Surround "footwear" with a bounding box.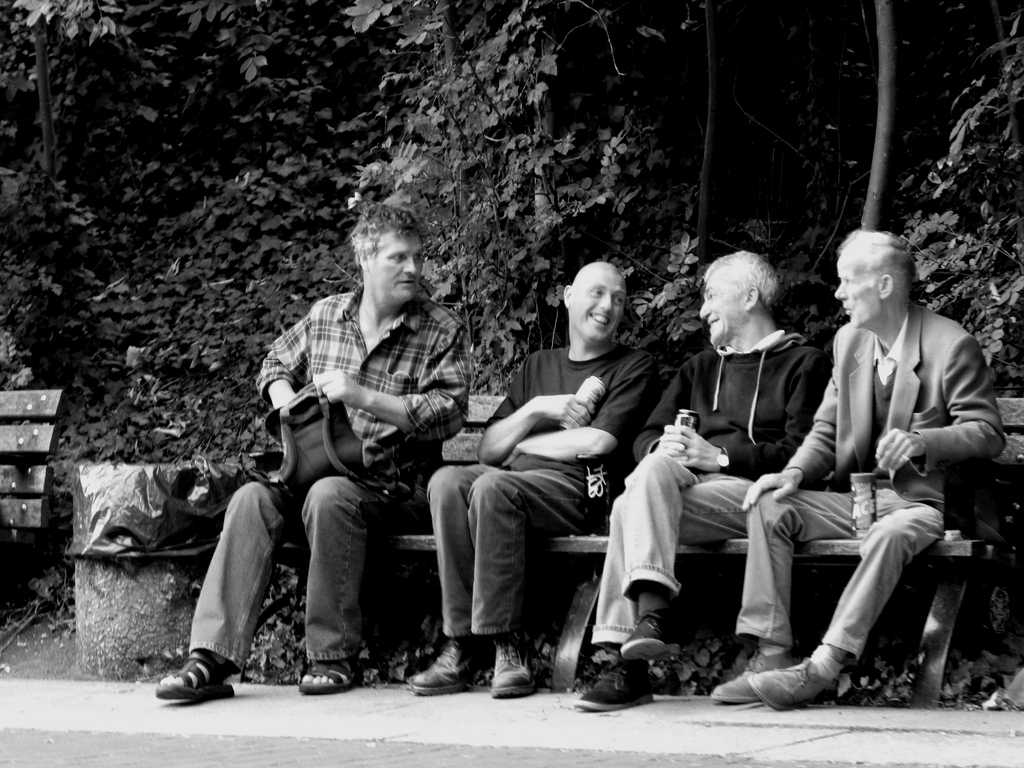
left=301, top=651, right=362, bottom=695.
